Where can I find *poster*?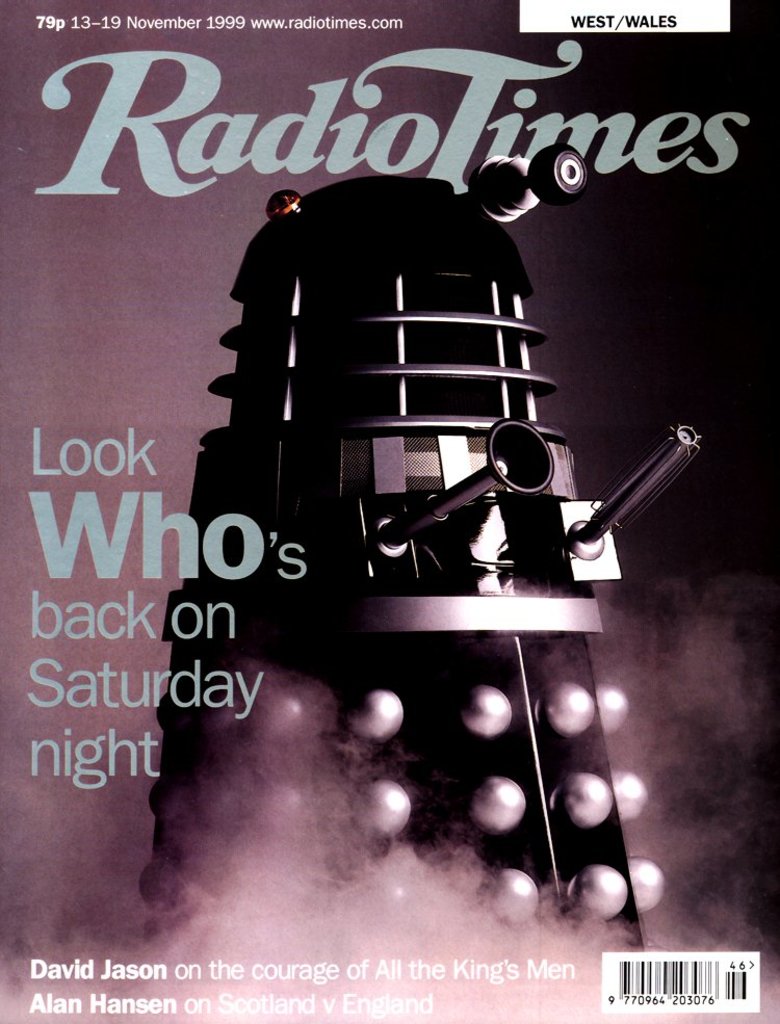
You can find it at crop(0, 0, 779, 1023).
